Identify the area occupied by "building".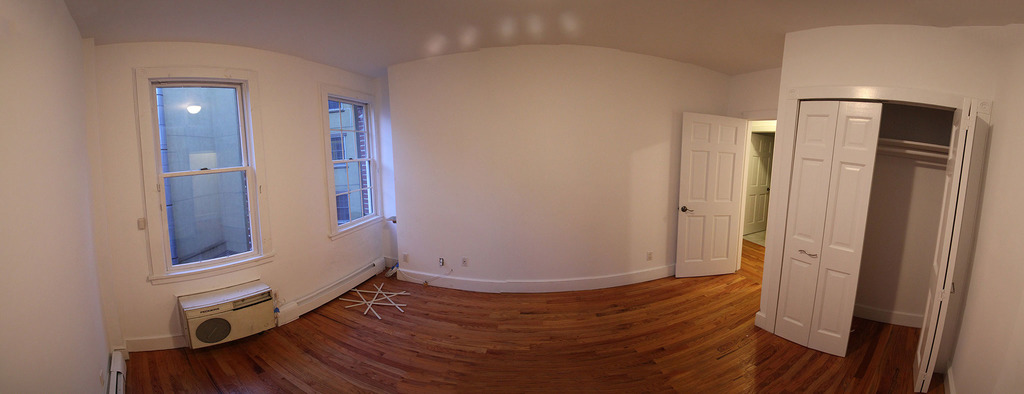
Area: pyautogui.locateOnScreen(0, 0, 1023, 393).
